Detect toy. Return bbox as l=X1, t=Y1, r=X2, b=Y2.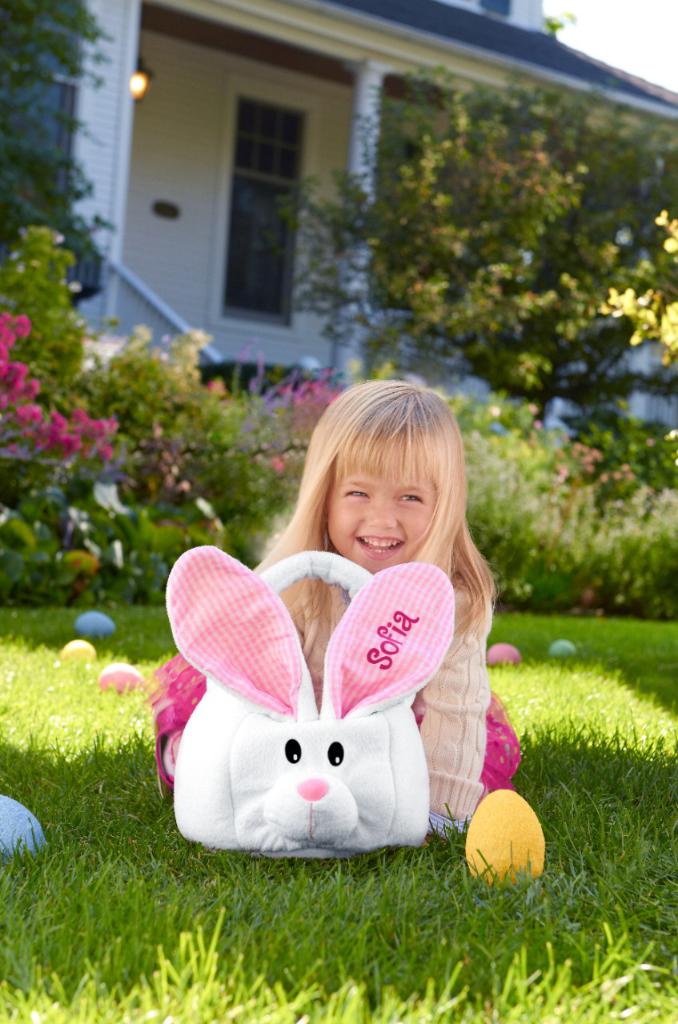
l=128, t=547, r=460, b=879.
